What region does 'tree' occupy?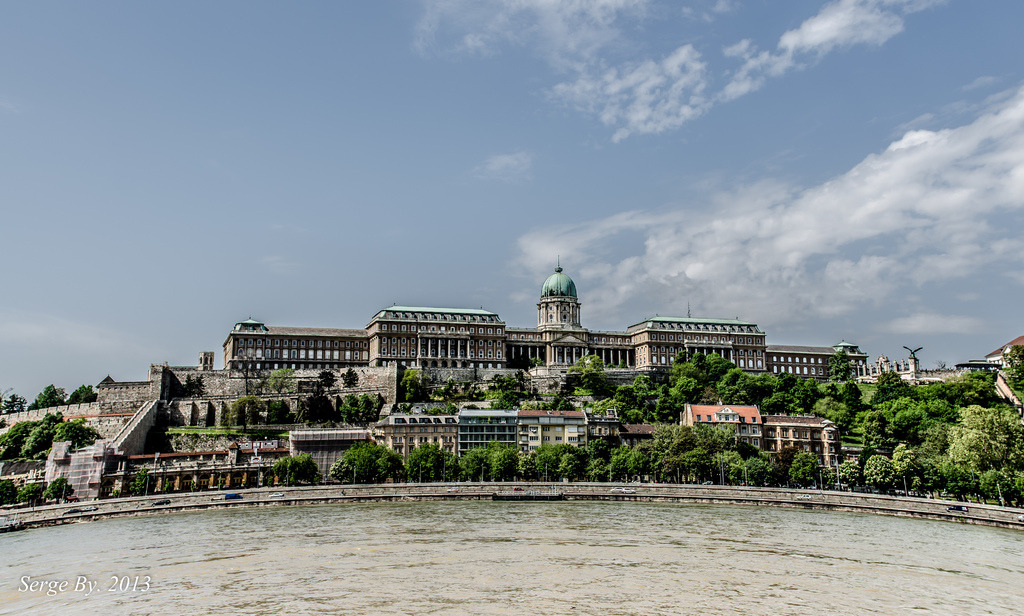
<bbox>296, 450, 335, 485</bbox>.
